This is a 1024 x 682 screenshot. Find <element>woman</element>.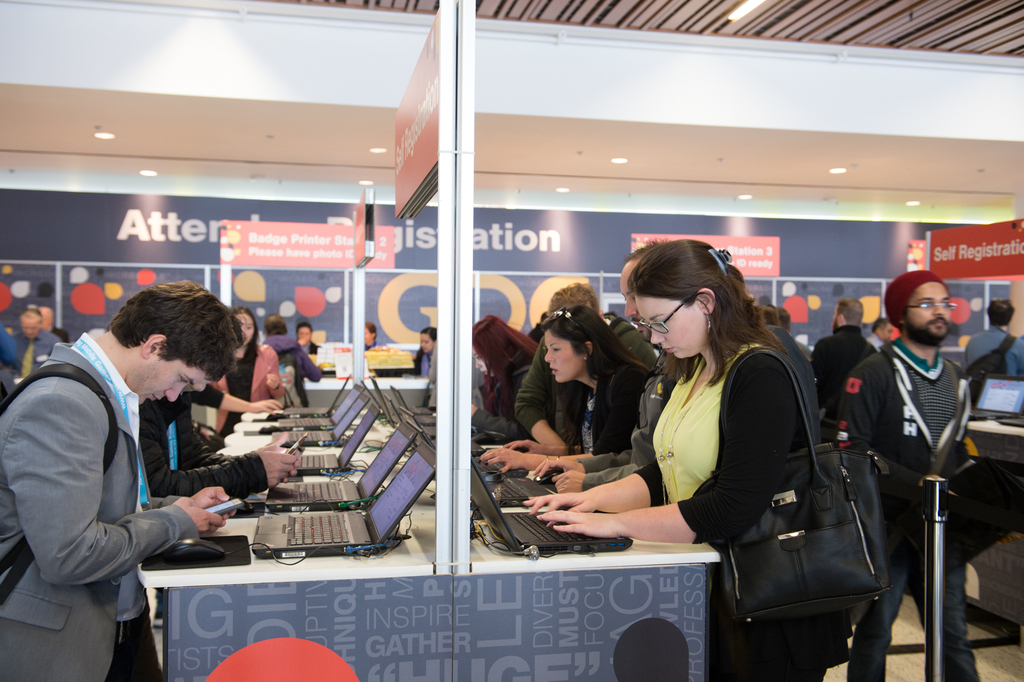
Bounding box: <bbox>467, 314, 545, 440</bbox>.
